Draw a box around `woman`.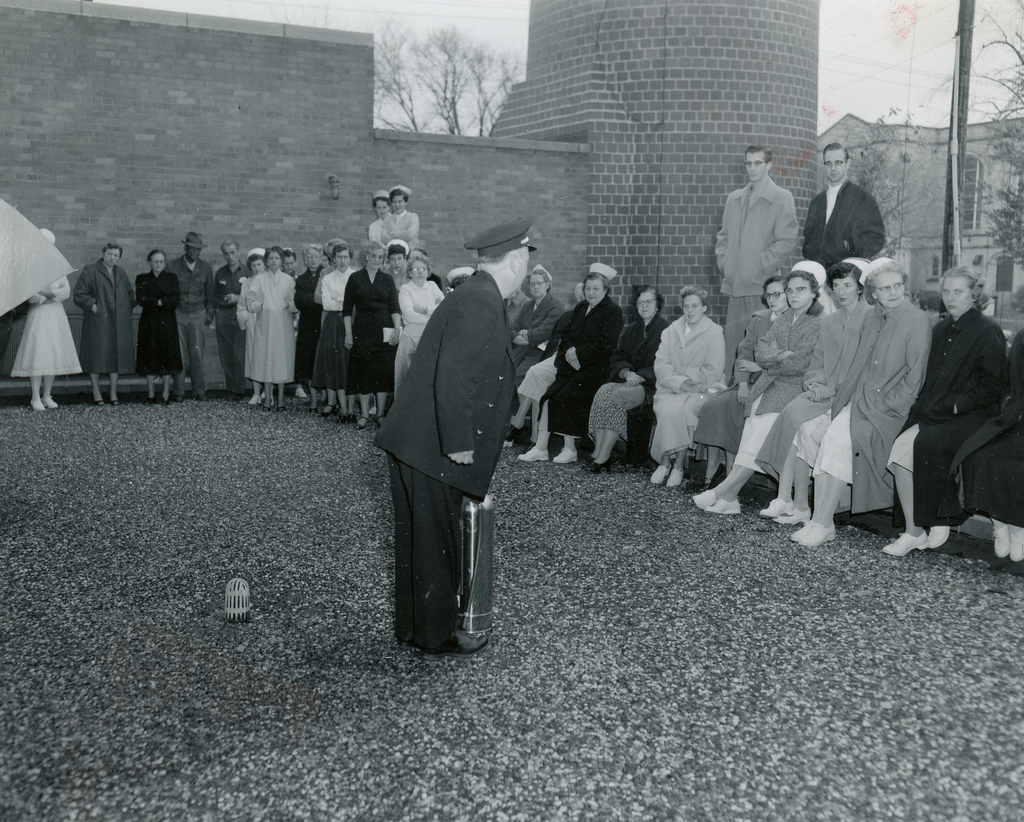
bbox(345, 241, 394, 427).
